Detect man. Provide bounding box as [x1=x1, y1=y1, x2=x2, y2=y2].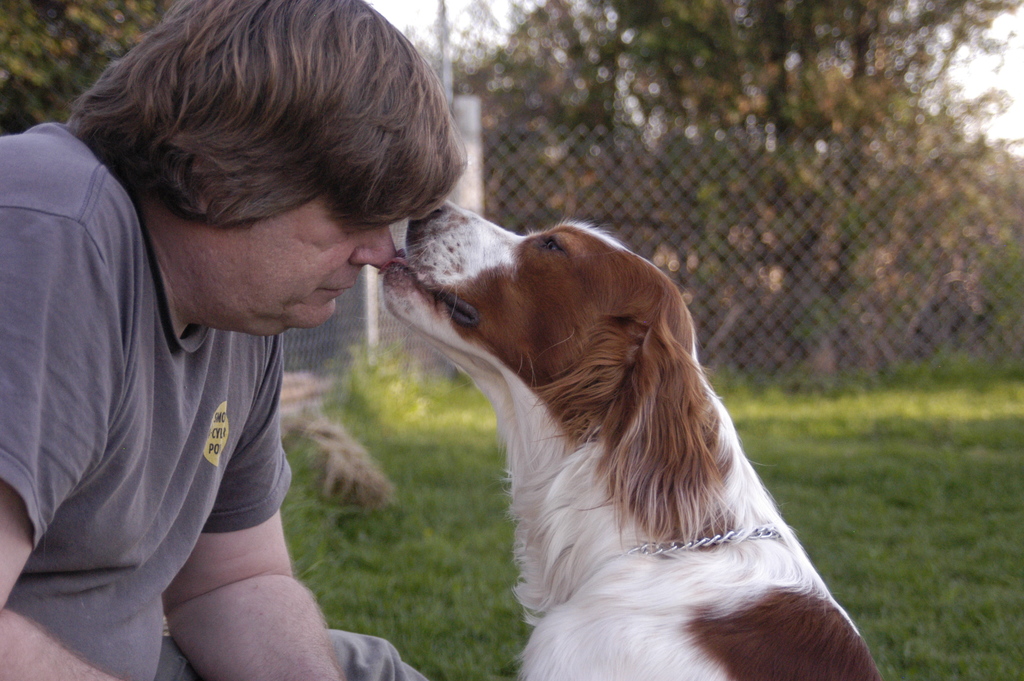
[x1=0, y1=0, x2=465, y2=680].
